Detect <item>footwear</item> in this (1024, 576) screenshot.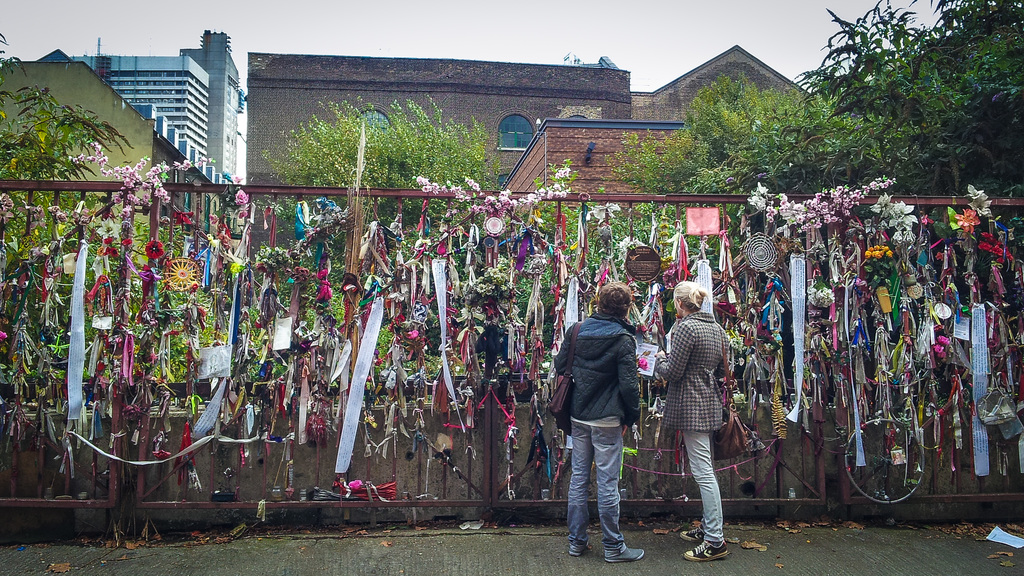
Detection: crop(601, 548, 648, 564).
